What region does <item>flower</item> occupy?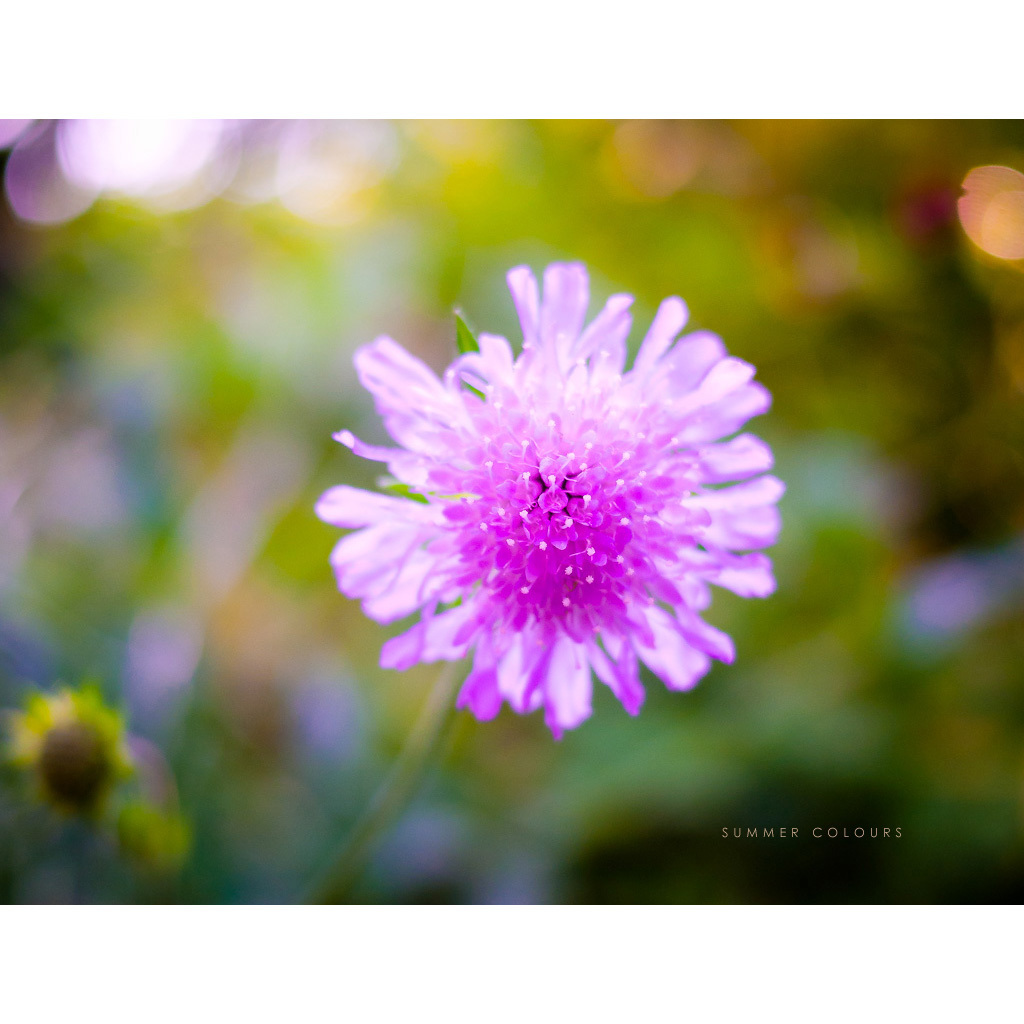
(x1=4, y1=673, x2=119, y2=829).
